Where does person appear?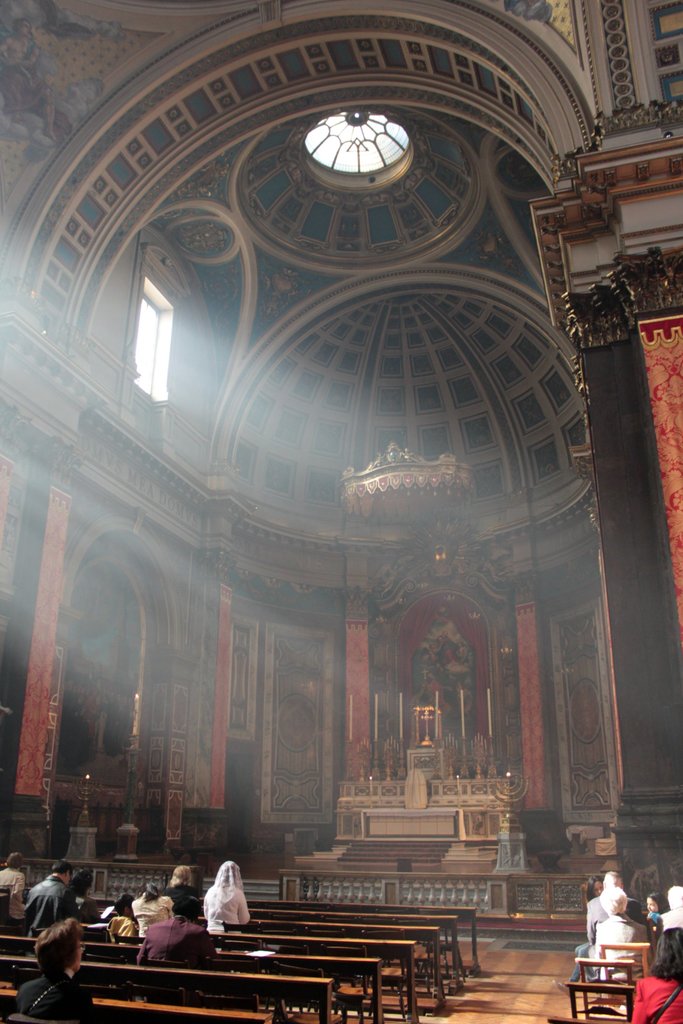
Appears at [12, 919, 92, 1023].
